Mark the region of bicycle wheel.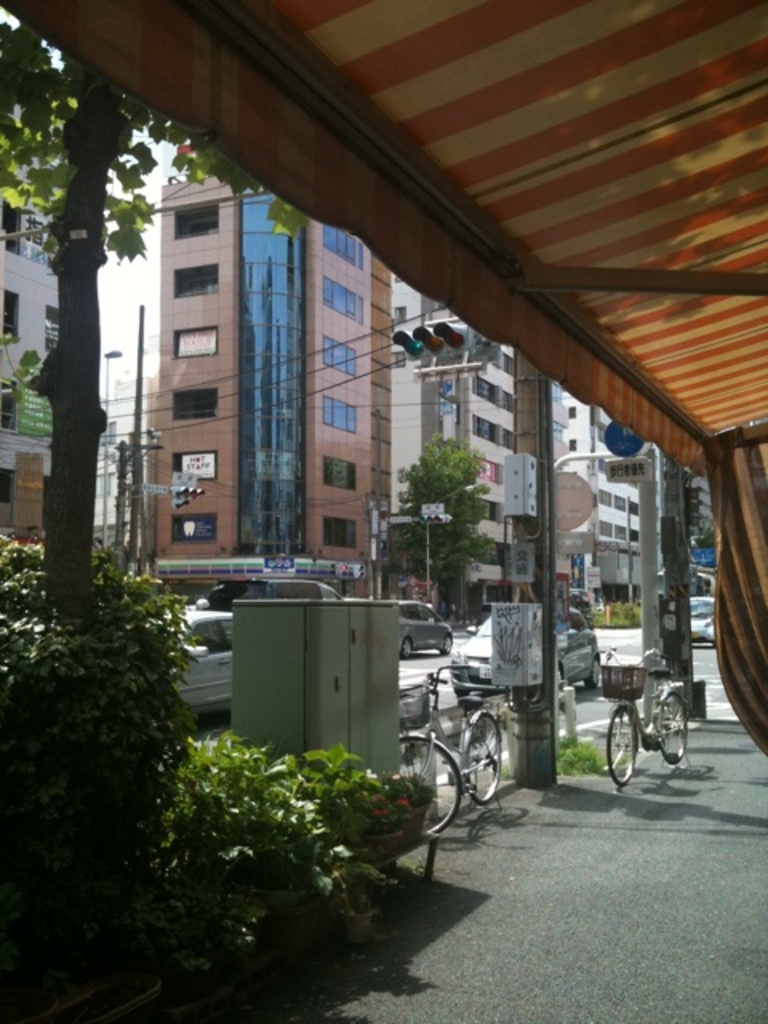
Region: box=[650, 693, 690, 766].
